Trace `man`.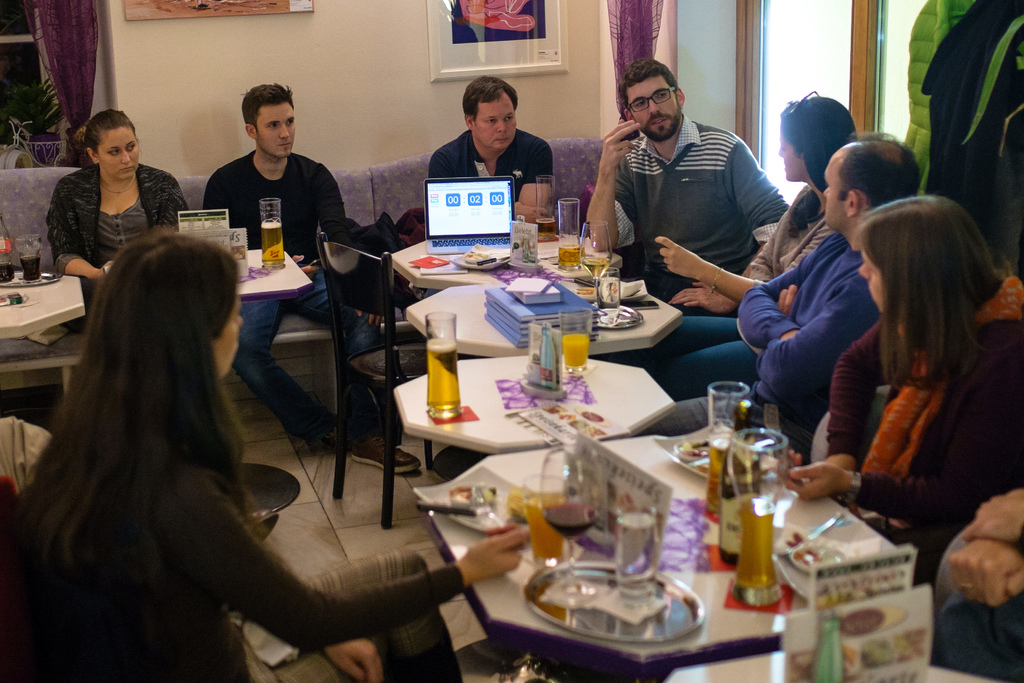
Traced to <box>428,73,554,226</box>.
